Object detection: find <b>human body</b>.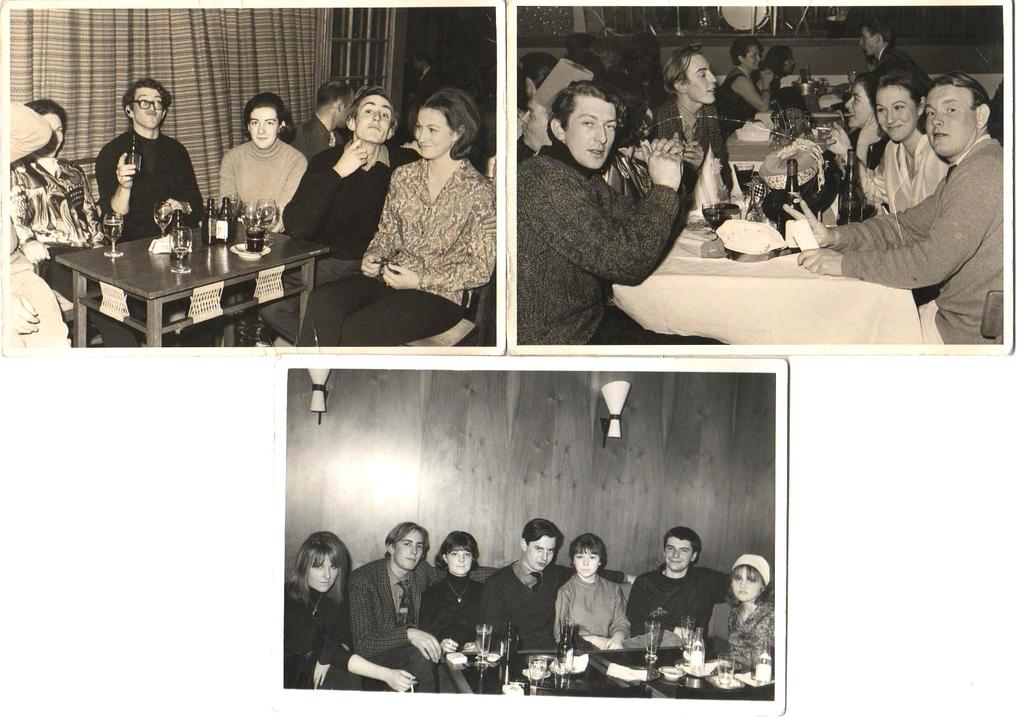
bbox=(709, 592, 774, 666).
